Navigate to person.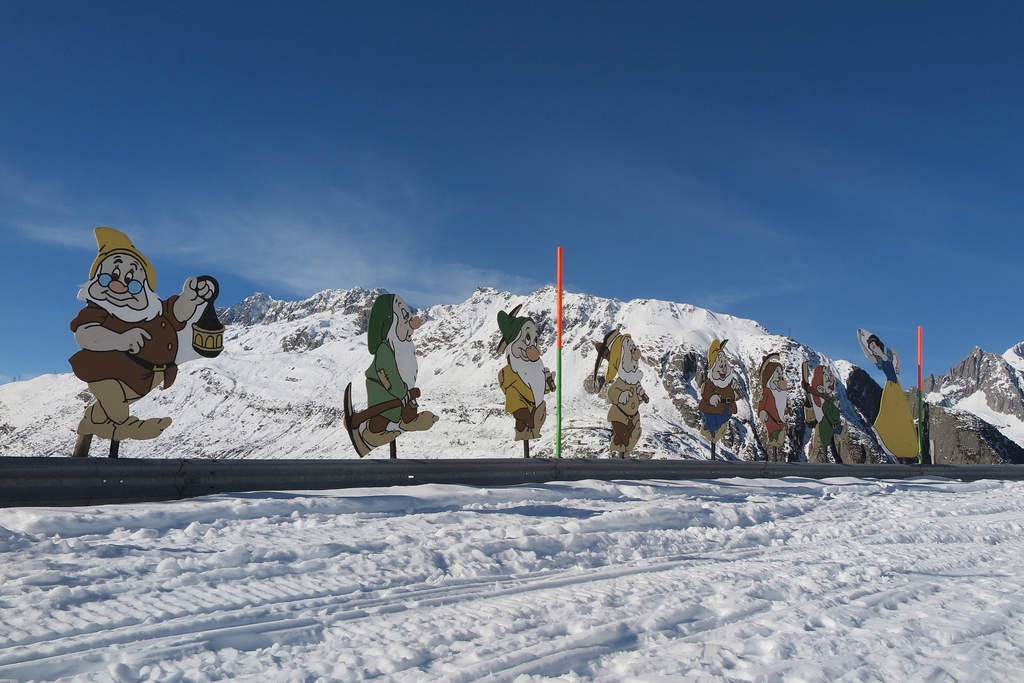
Navigation target: (left=589, top=328, right=647, bottom=457).
